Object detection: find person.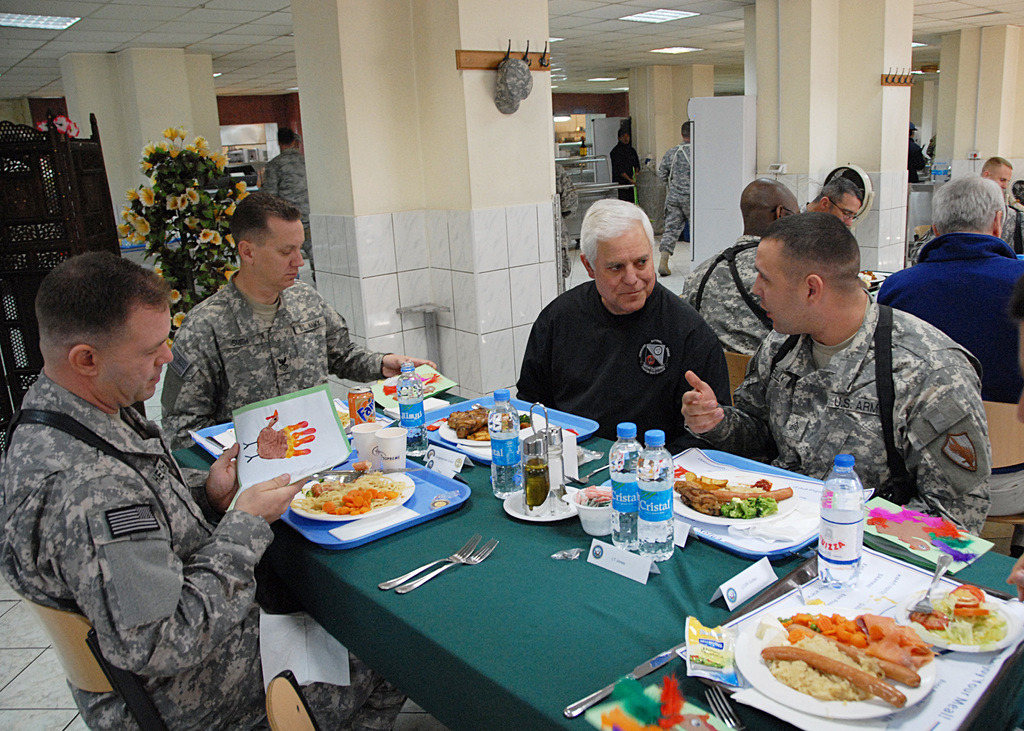
<box>605,115,649,237</box>.
